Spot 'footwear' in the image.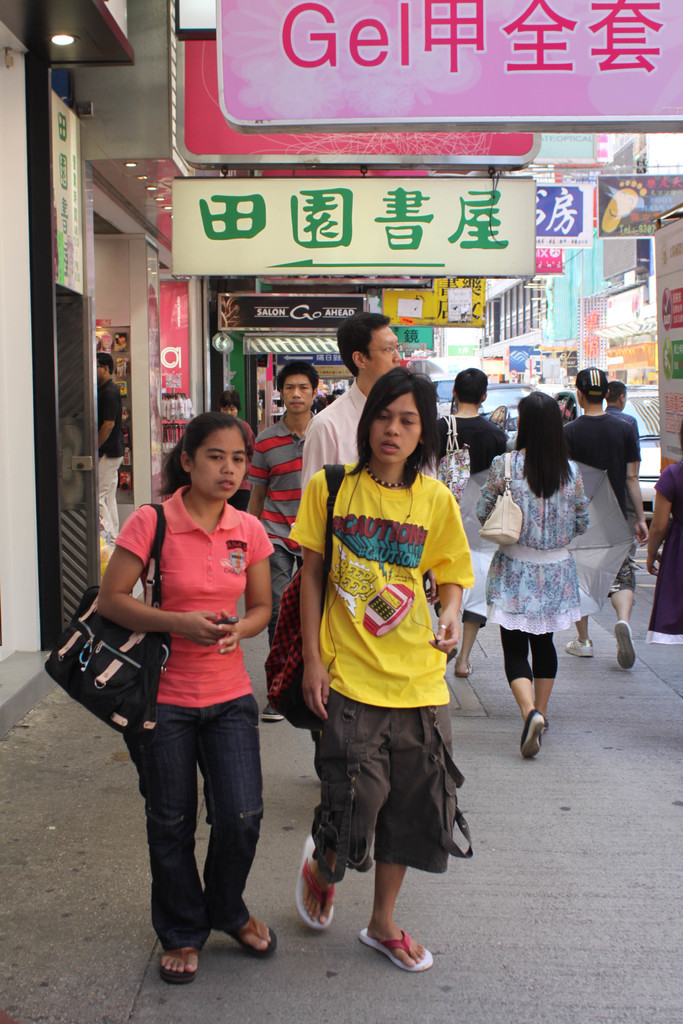
'footwear' found at 563:634:597:662.
